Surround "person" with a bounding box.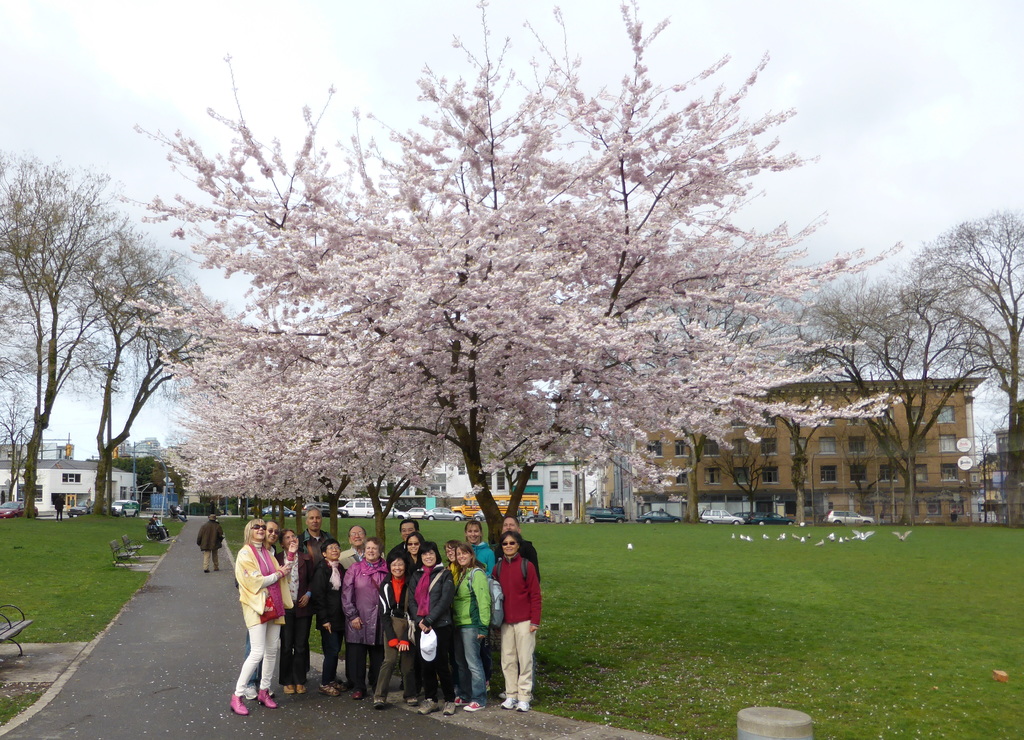
BBox(449, 541, 493, 711).
